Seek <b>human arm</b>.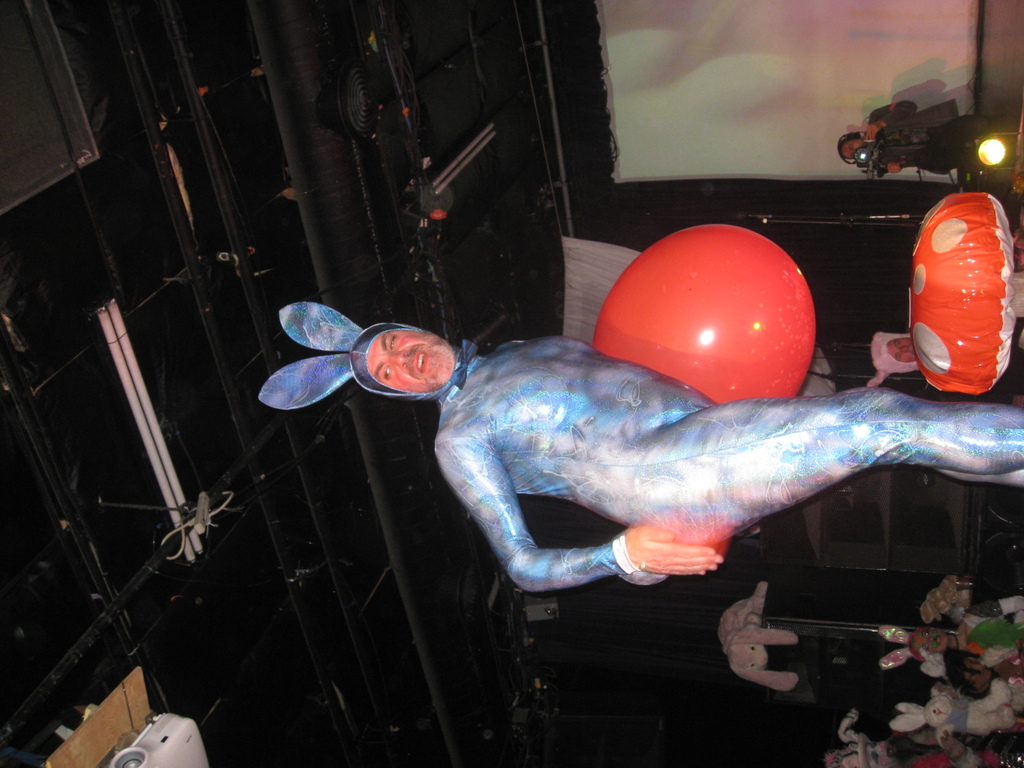
BBox(858, 99, 918, 145).
